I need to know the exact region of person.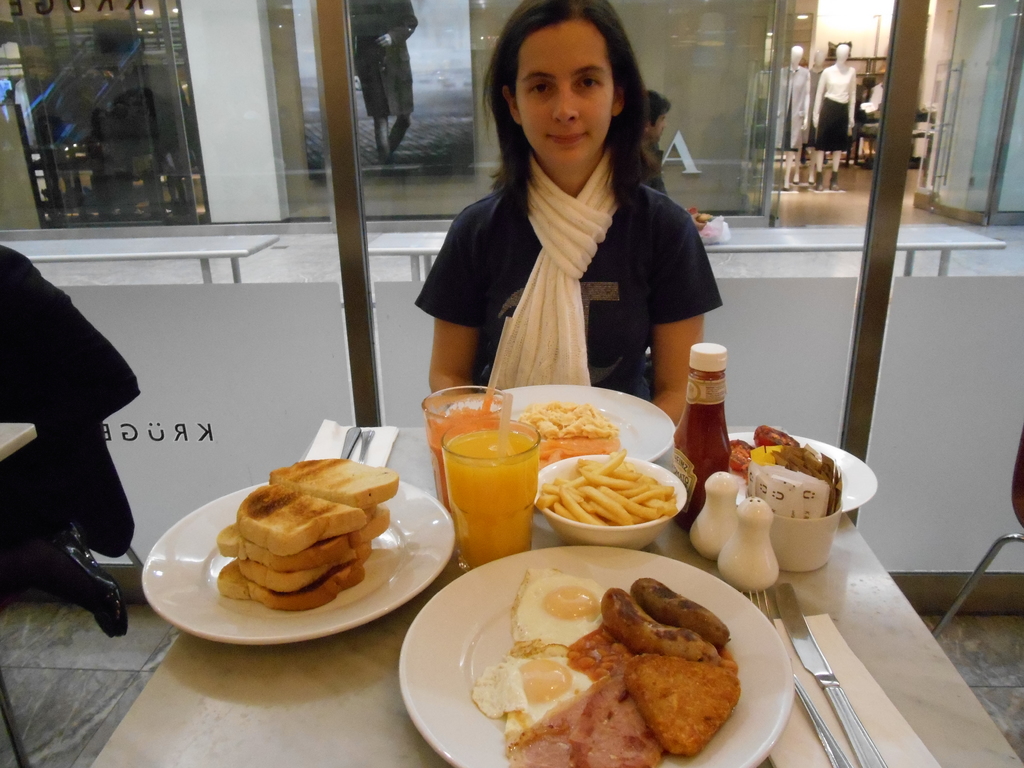
Region: [804,40,864,187].
